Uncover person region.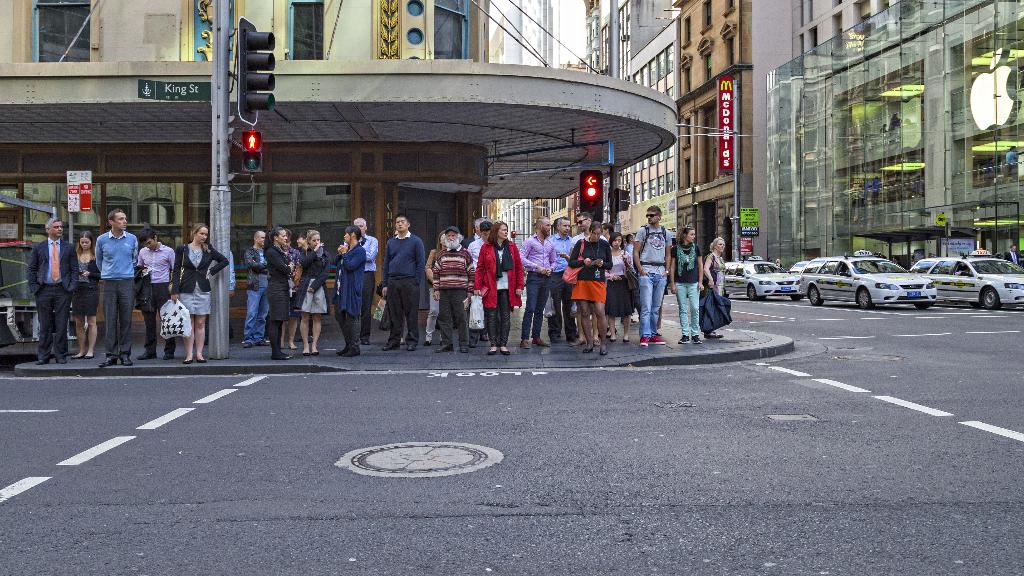
Uncovered: Rect(264, 225, 297, 361).
